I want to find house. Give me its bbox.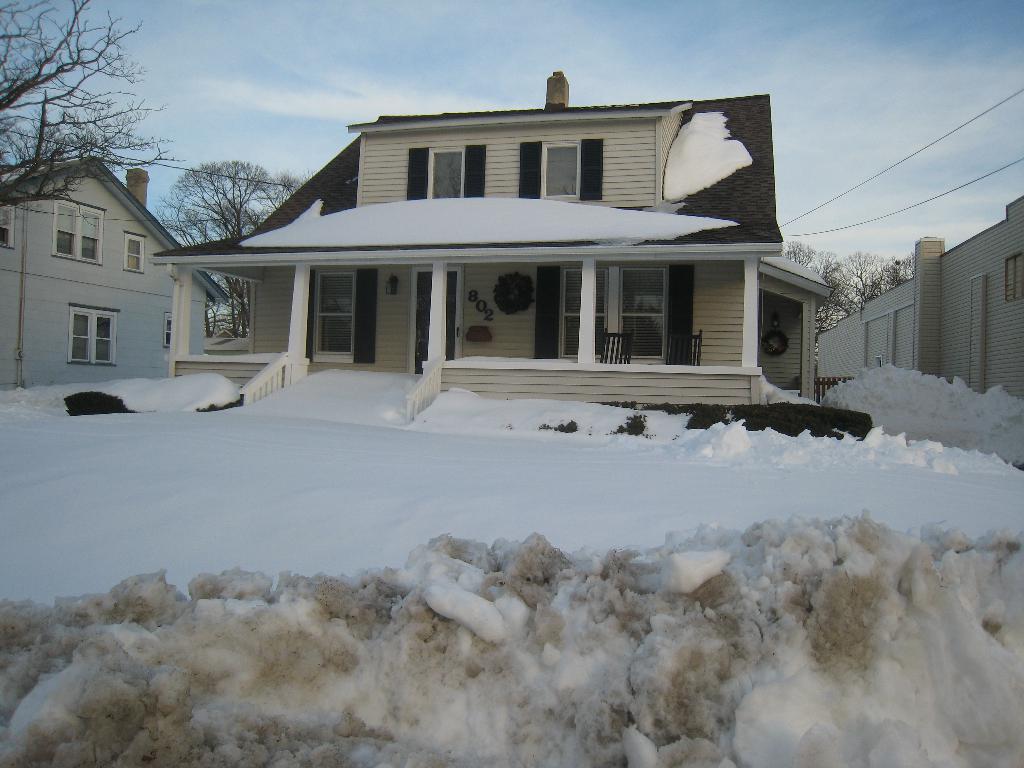
locate(0, 151, 233, 394).
